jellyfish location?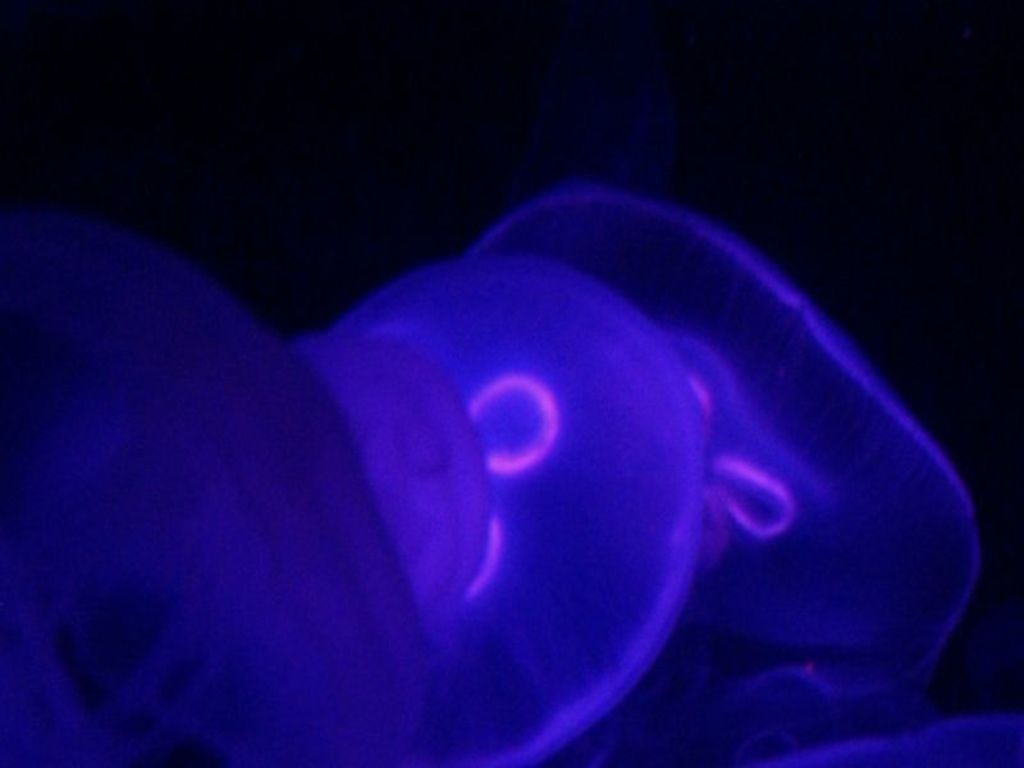
[x1=467, y1=182, x2=978, y2=767]
